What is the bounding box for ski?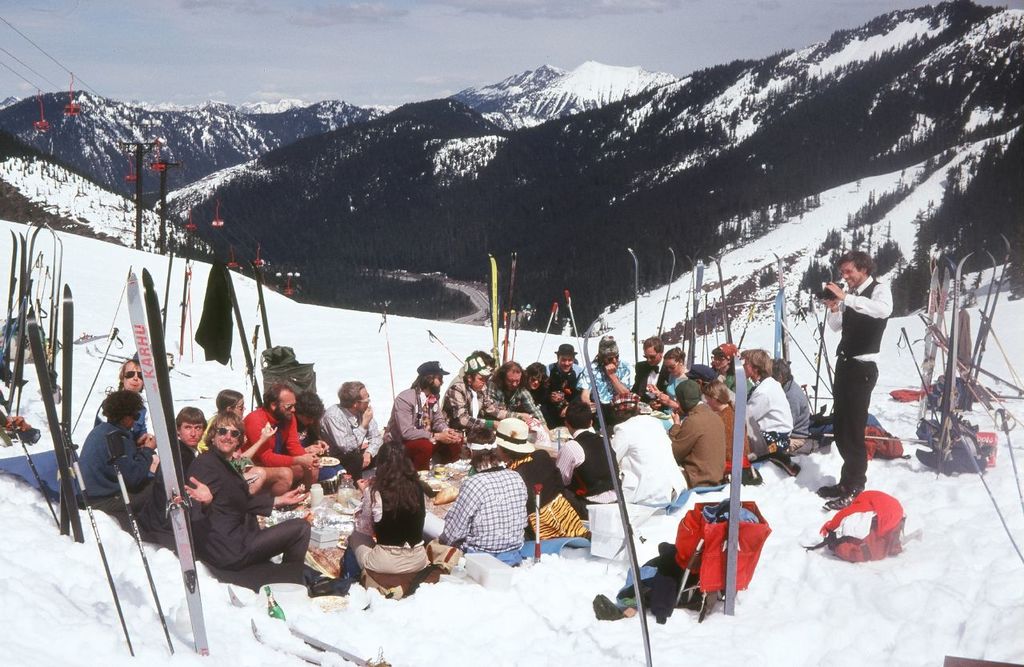
bbox=(978, 234, 1014, 385).
